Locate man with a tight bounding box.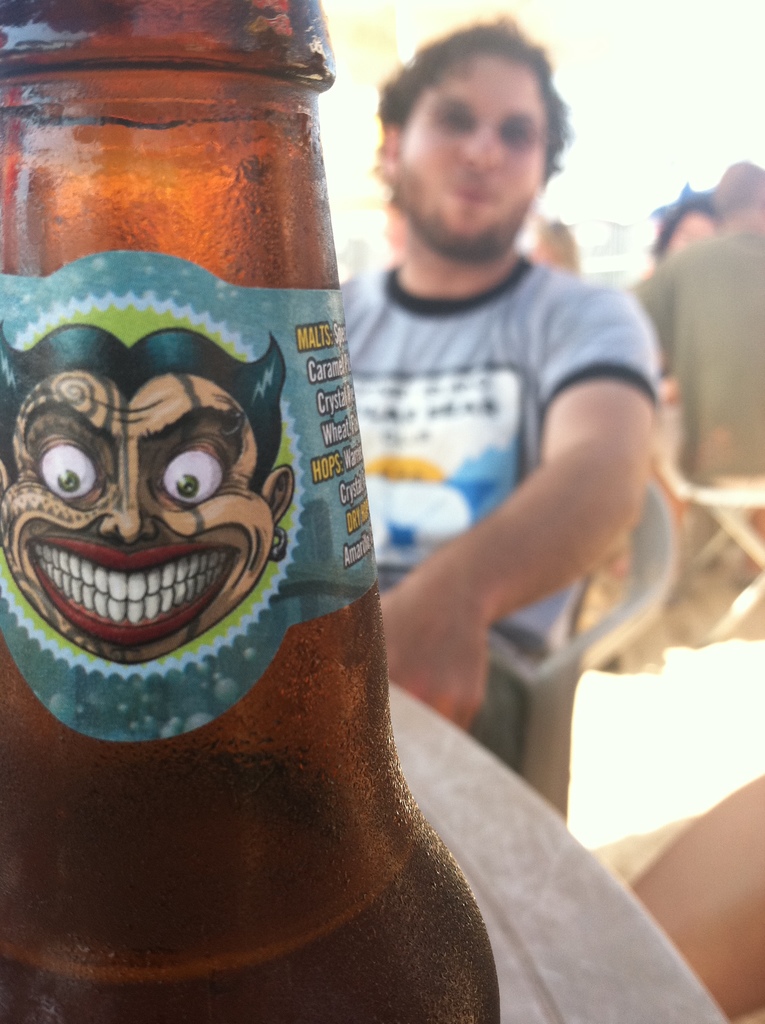
detection(297, 36, 697, 788).
